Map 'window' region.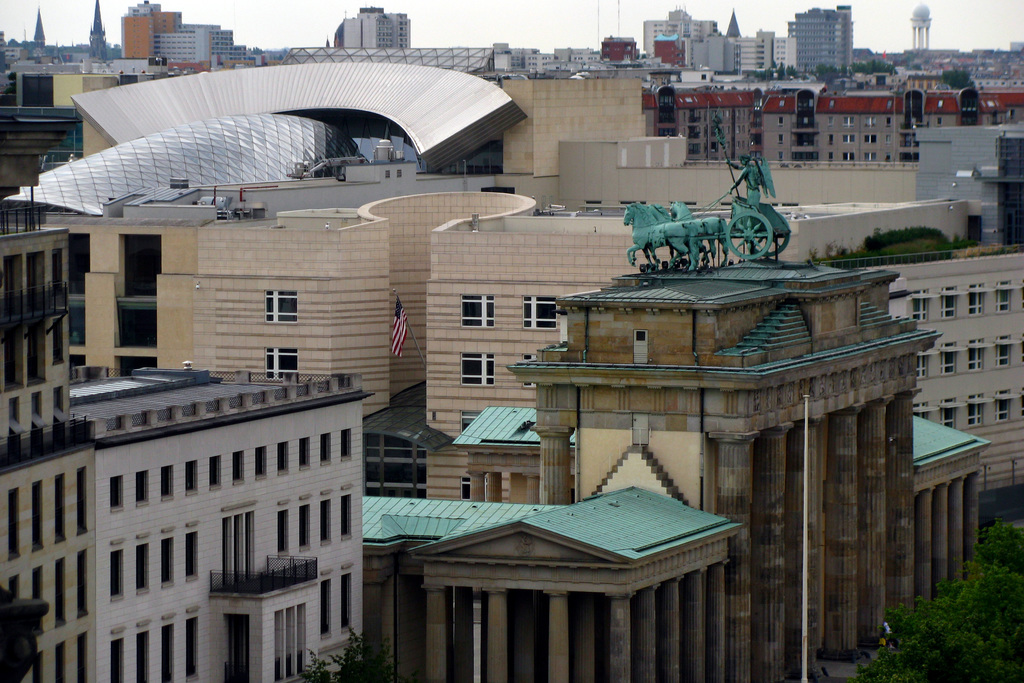
Mapped to locate(970, 340, 986, 370).
